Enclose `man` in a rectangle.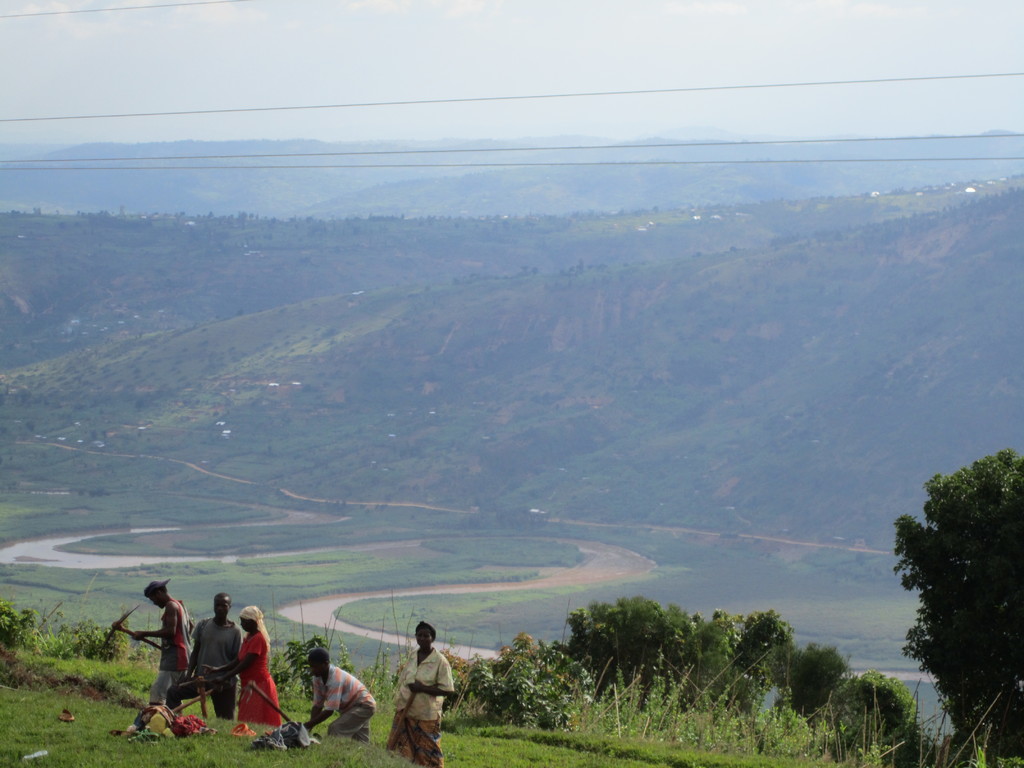
box(305, 648, 376, 742).
